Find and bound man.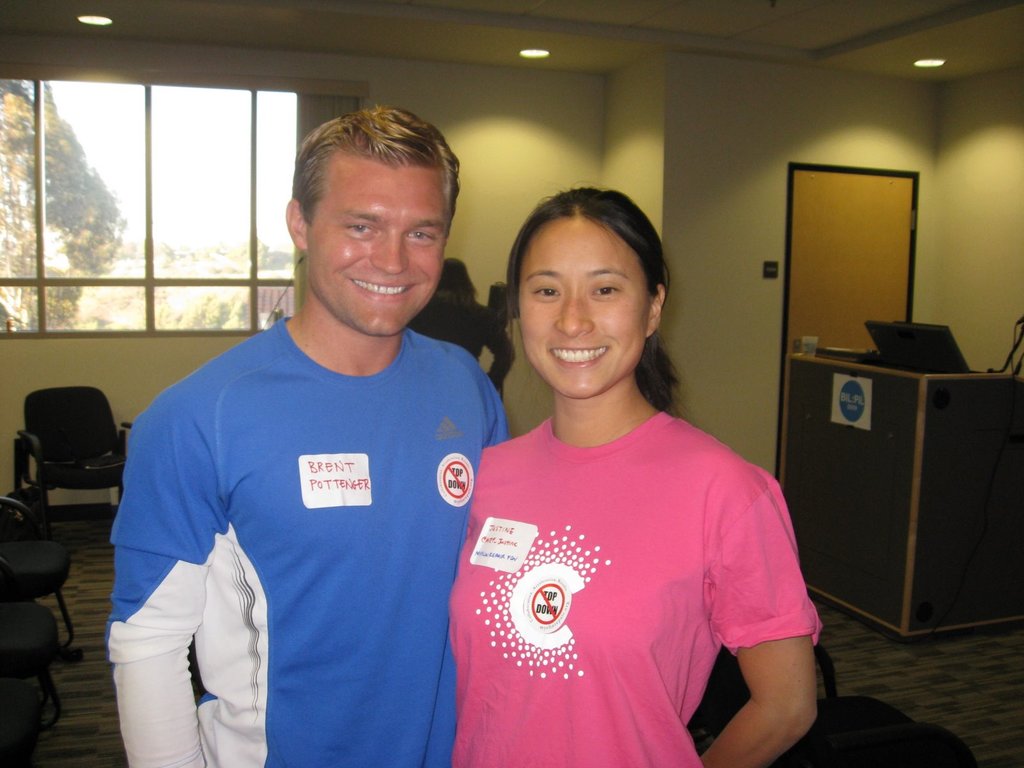
Bound: region(108, 108, 509, 767).
